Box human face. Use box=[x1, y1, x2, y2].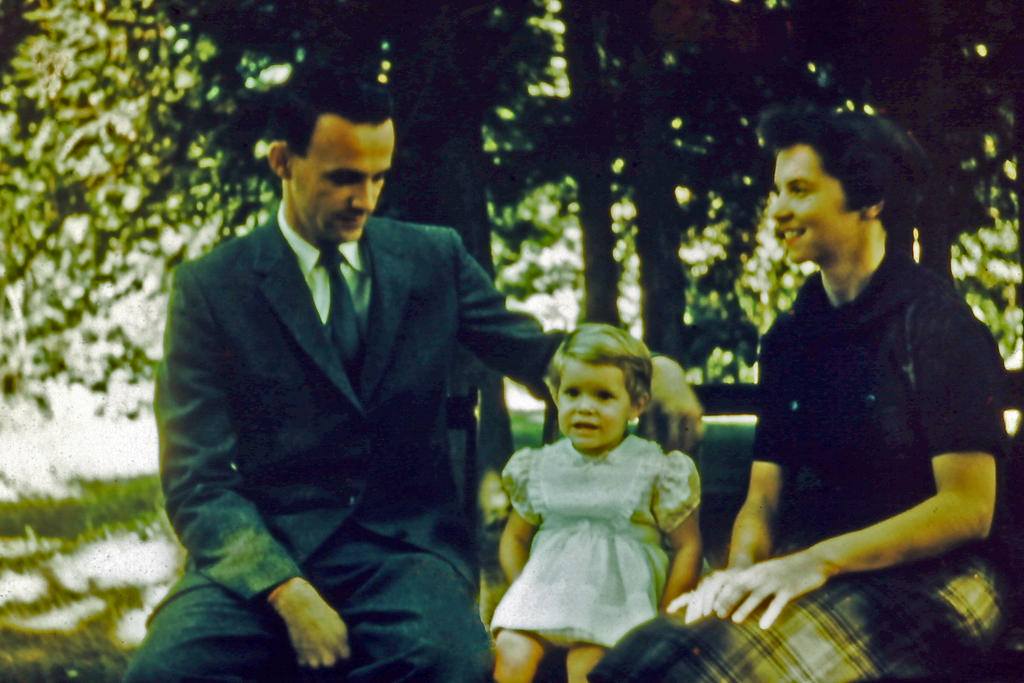
box=[771, 151, 856, 265].
